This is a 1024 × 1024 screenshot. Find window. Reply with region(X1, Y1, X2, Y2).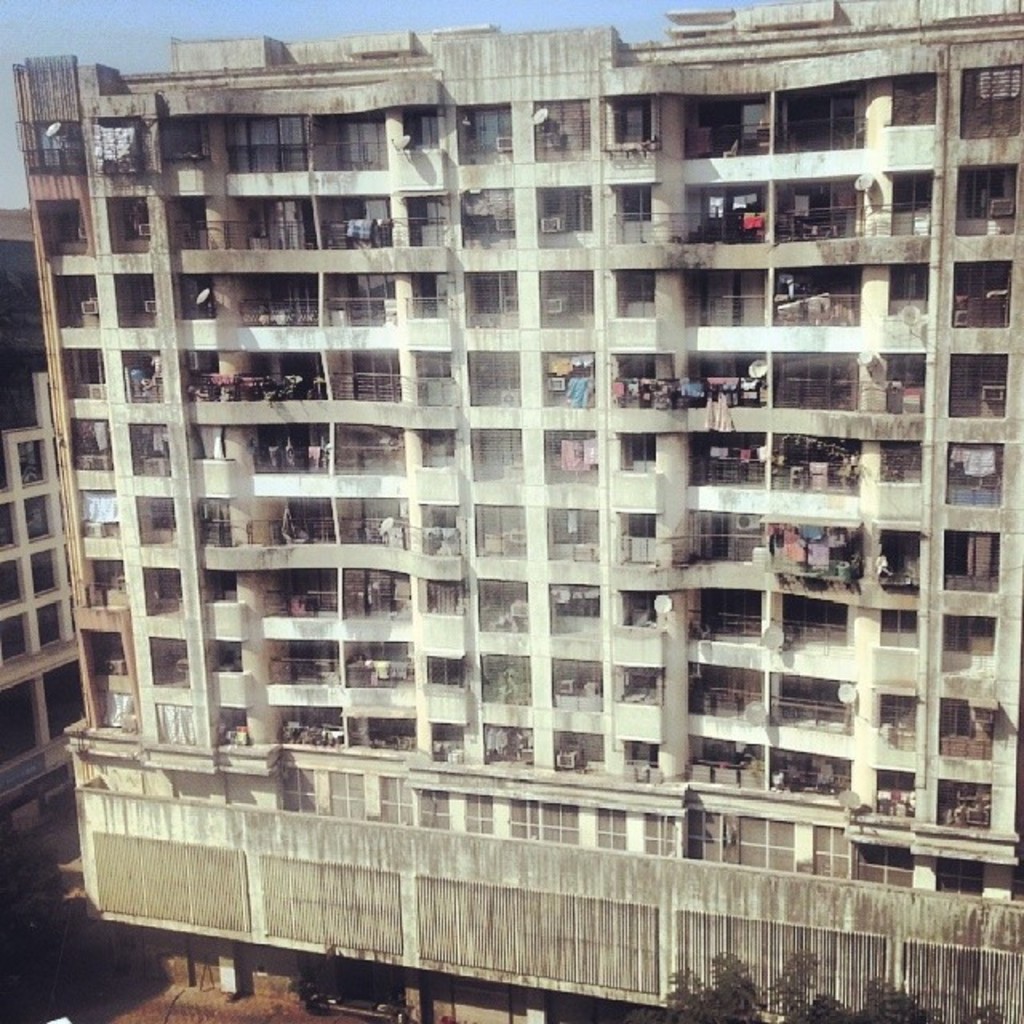
region(66, 278, 101, 315).
